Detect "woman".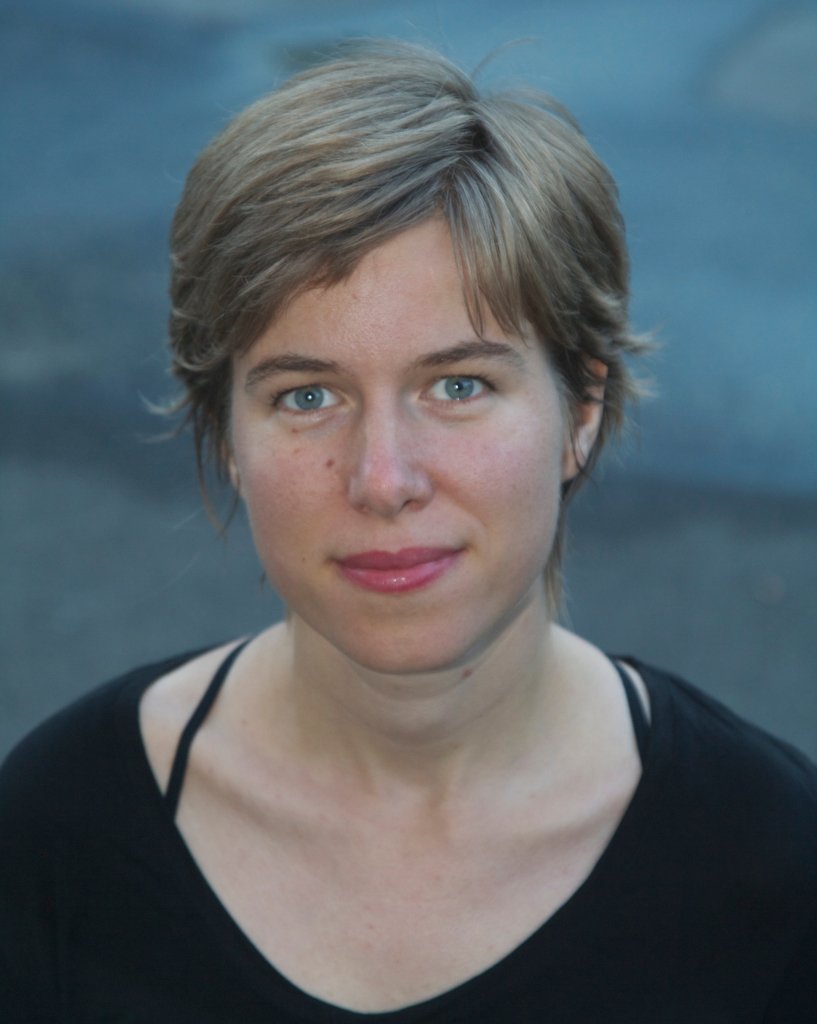
Detected at locate(17, 47, 816, 1011).
